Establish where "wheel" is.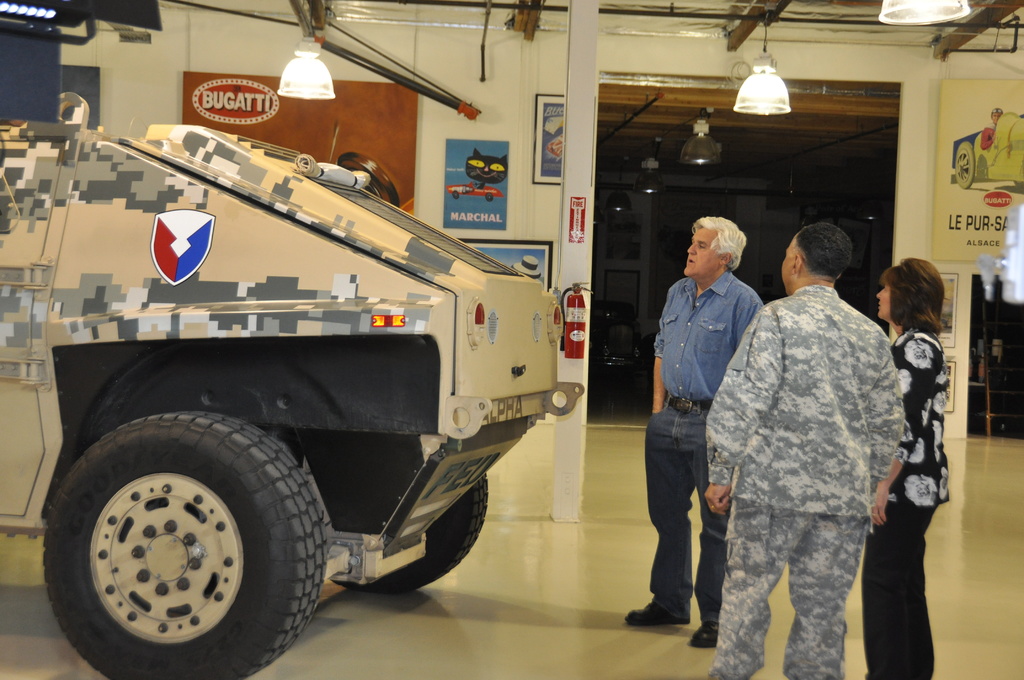
Established at bbox(484, 190, 495, 202).
